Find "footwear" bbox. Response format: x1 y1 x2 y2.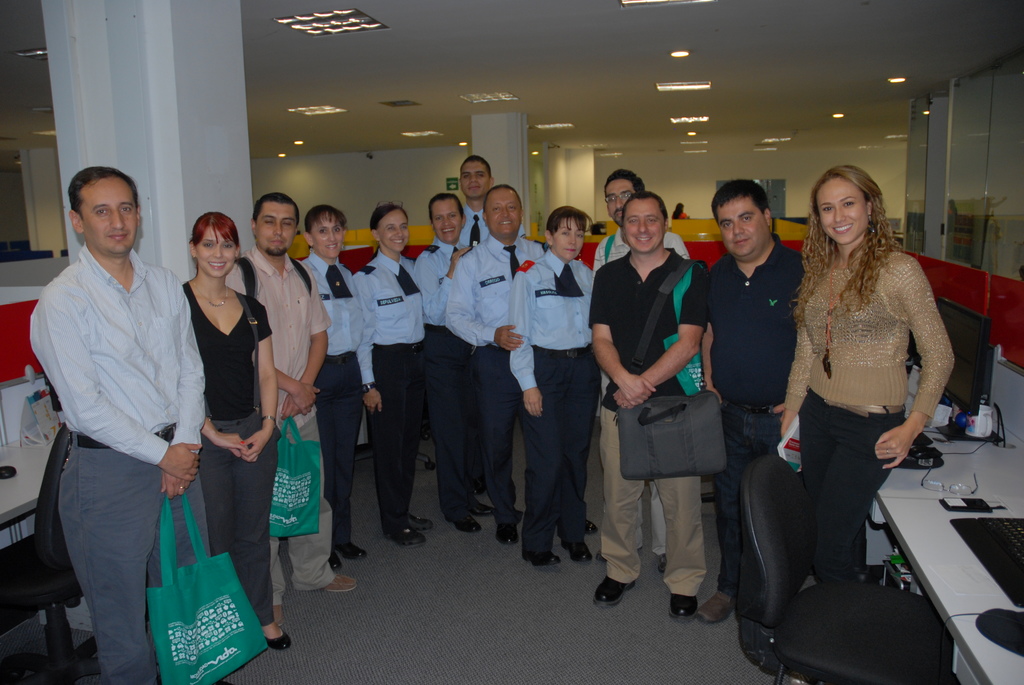
321 574 357 595.
